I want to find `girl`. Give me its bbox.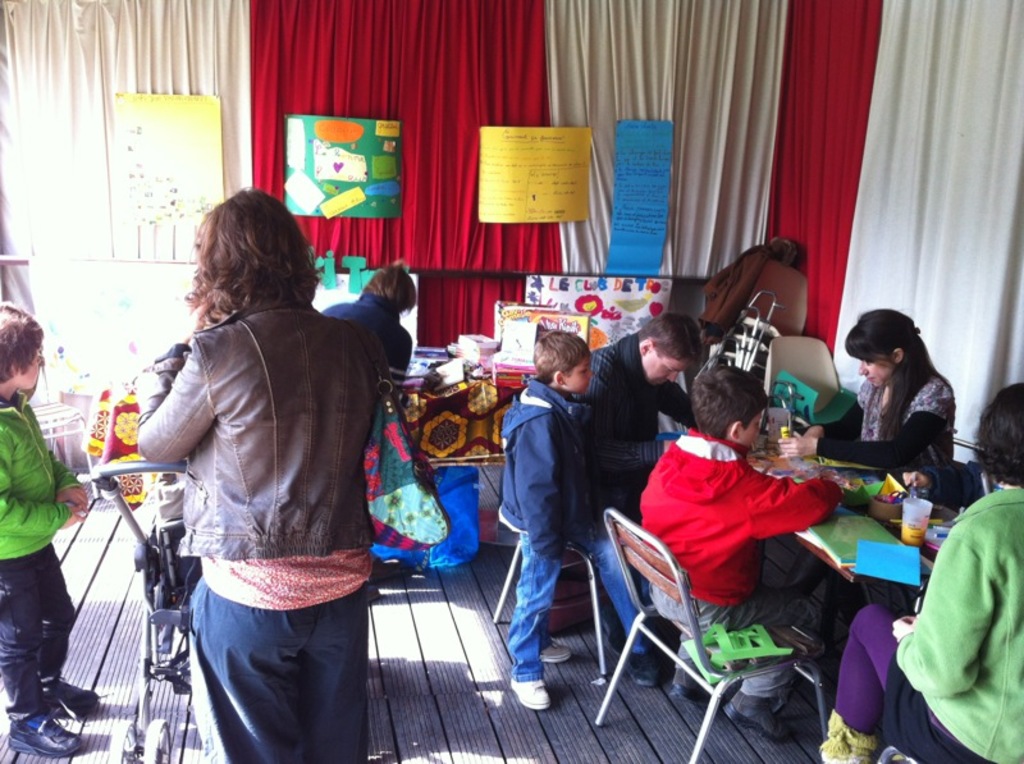
left=783, top=305, right=957, bottom=471.
